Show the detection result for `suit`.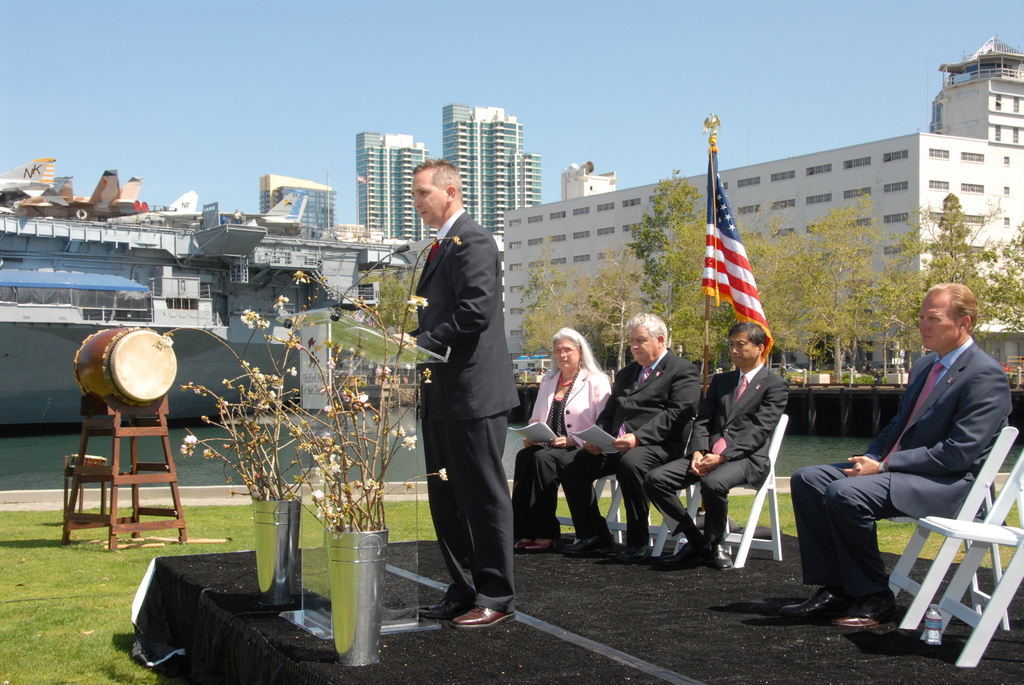
bbox(555, 350, 705, 542).
